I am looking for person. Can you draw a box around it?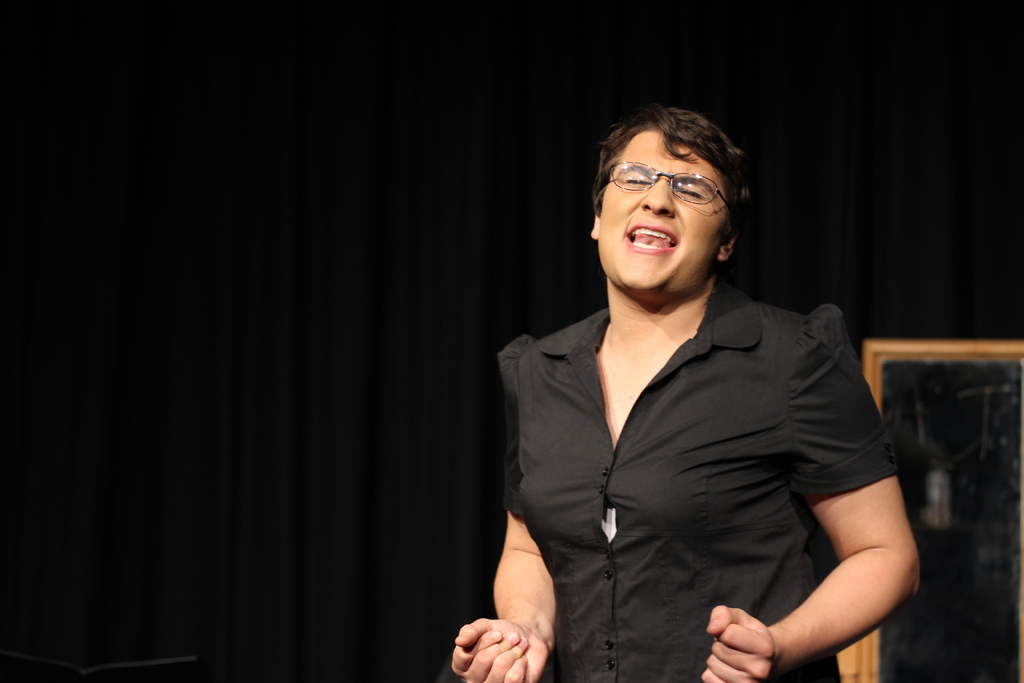
Sure, the bounding box is BBox(476, 94, 916, 682).
